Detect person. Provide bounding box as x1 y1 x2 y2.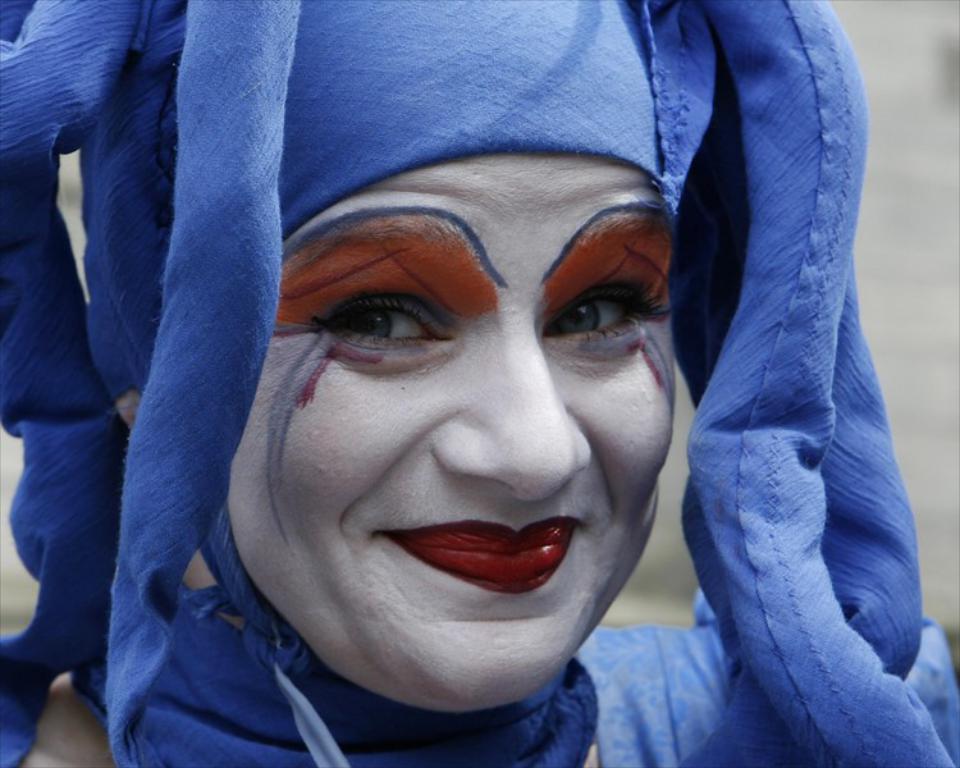
0 0 959 767.
